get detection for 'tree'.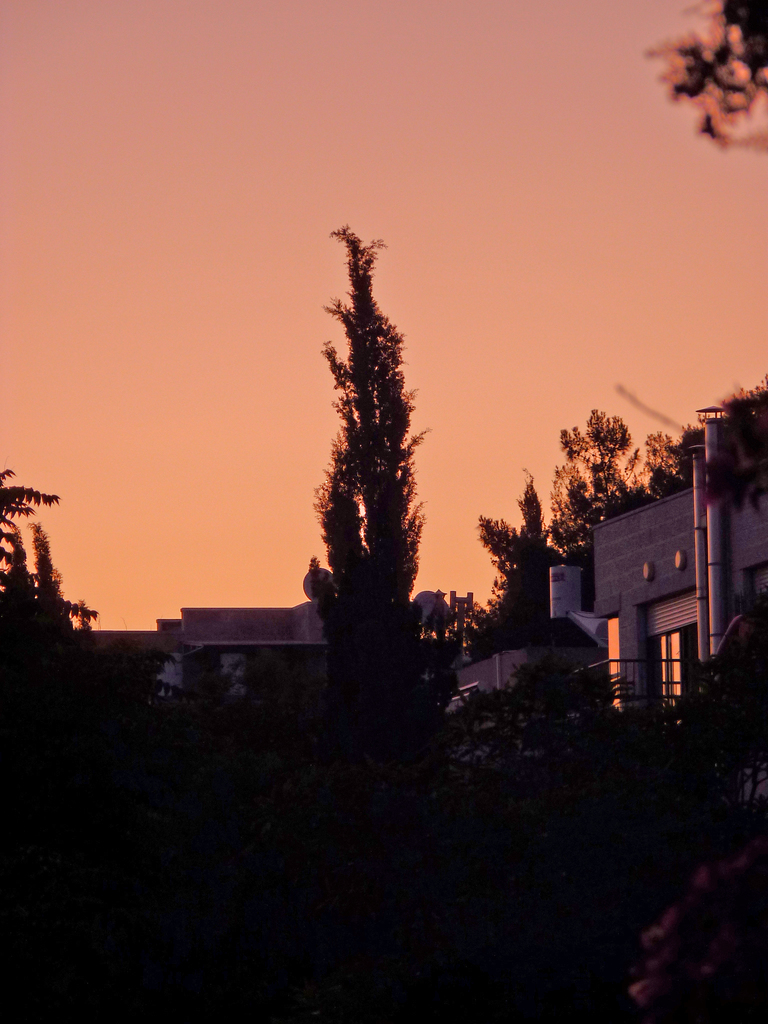
Detection: [left=652, top=376, right=767, bottom=503].
